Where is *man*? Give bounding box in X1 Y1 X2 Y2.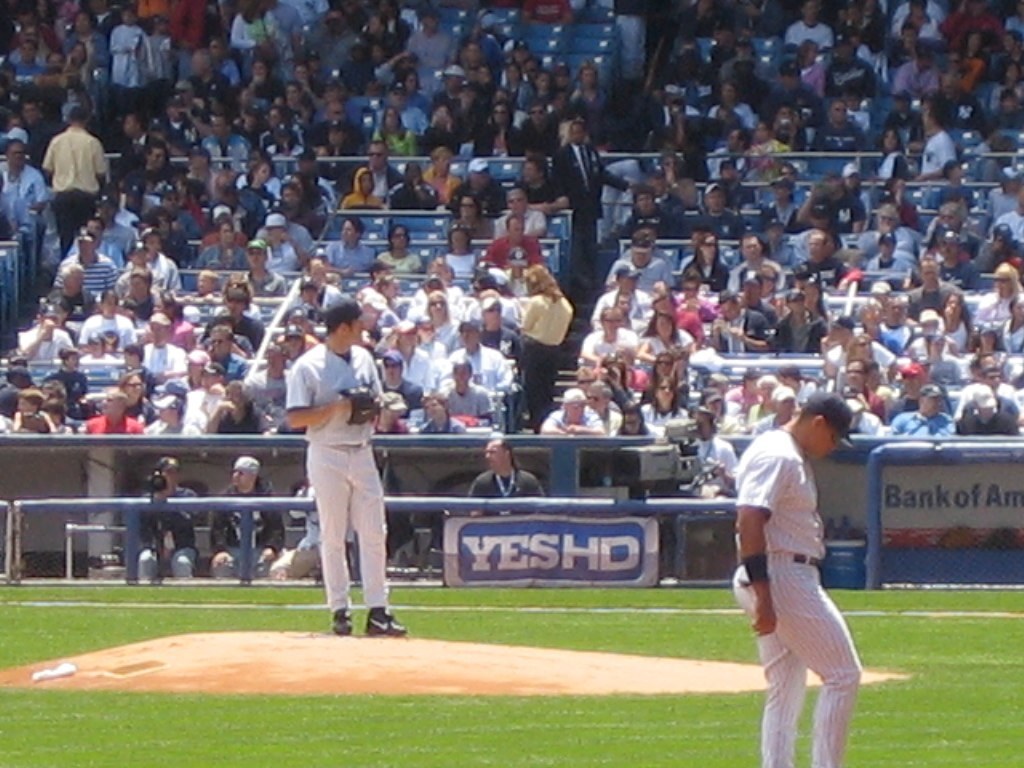
77 388 146 441.
